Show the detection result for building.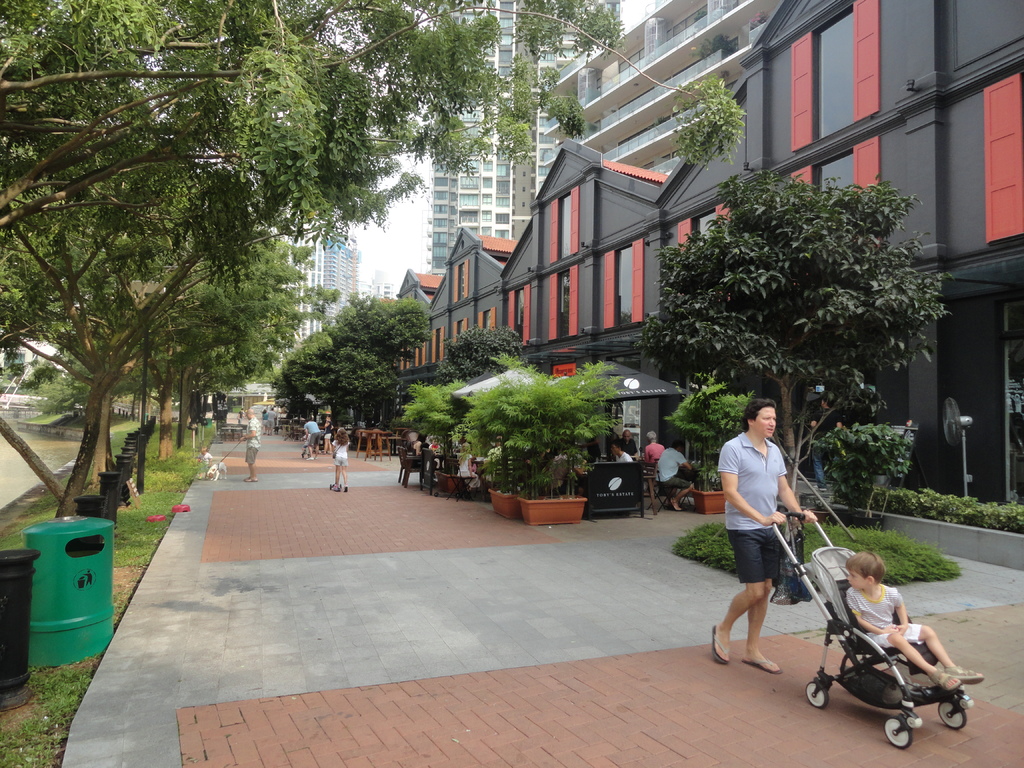
box=[426, 0, 584, 278].
